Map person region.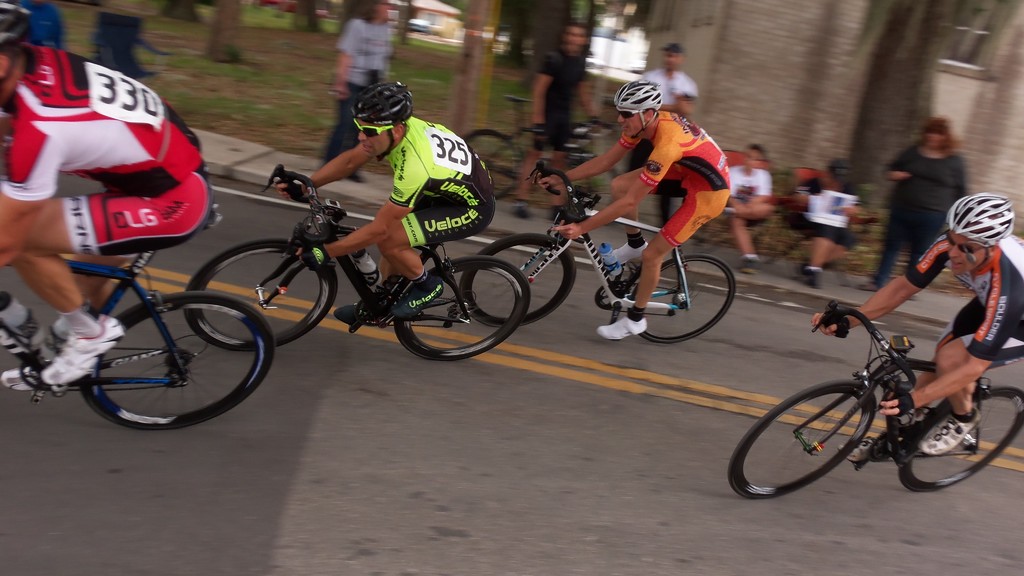
Mapped to <region>0, 8, 214, 390</region>.
